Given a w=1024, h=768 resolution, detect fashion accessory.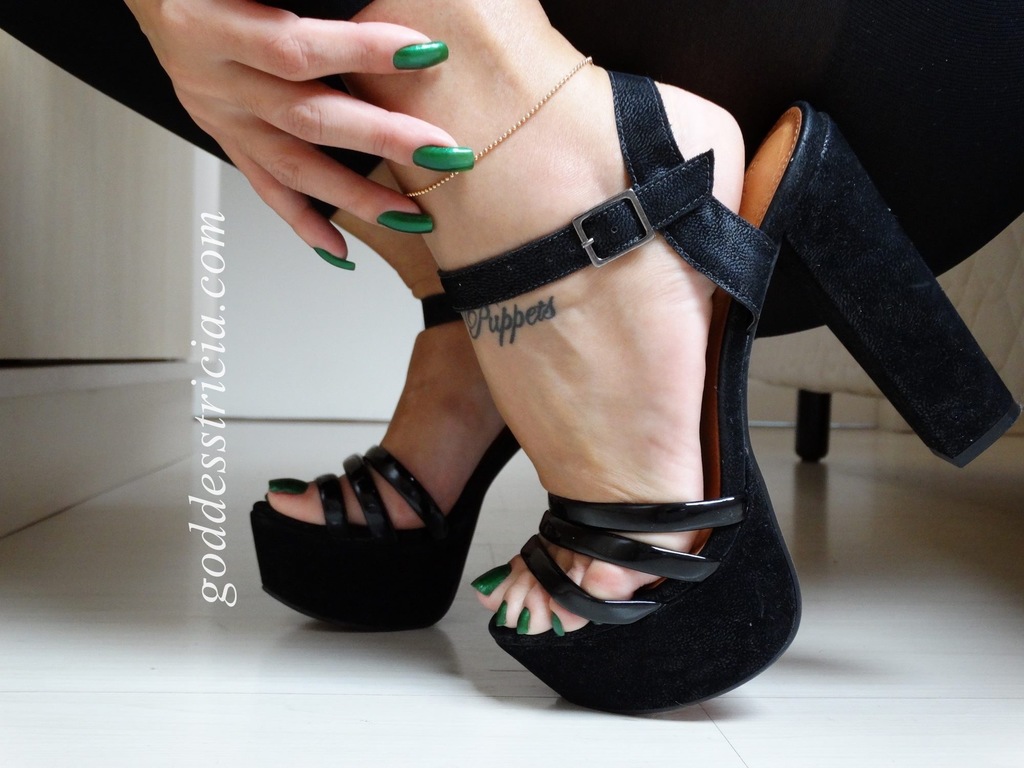
select_region(375, 213, 437, 234).
